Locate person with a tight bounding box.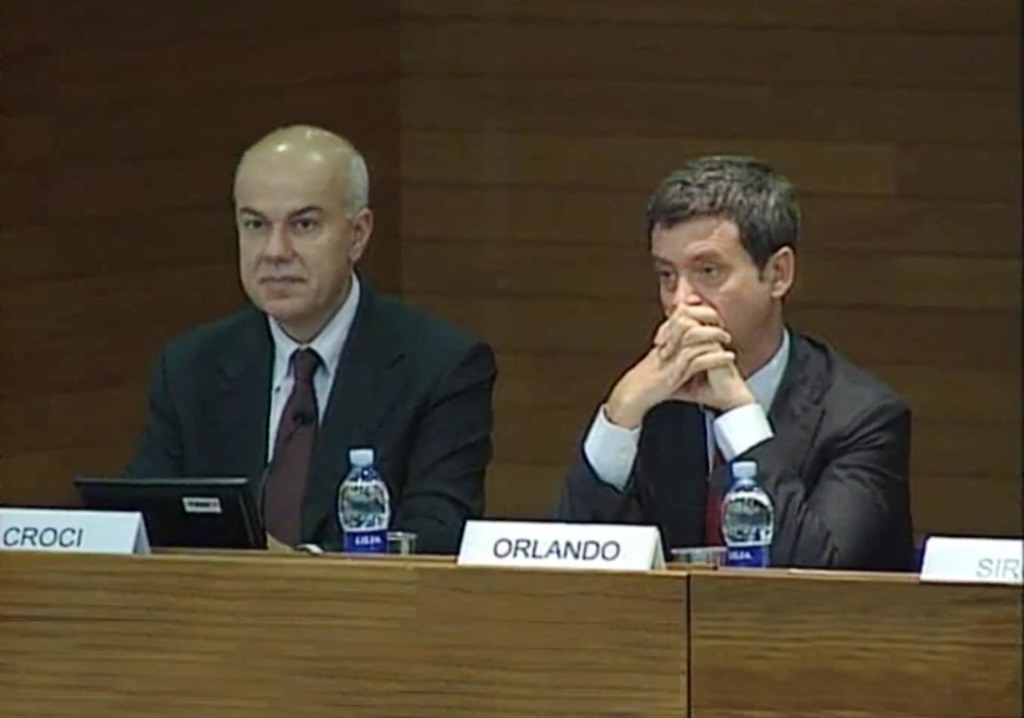
l=550, t=157, r=915, b=569.
